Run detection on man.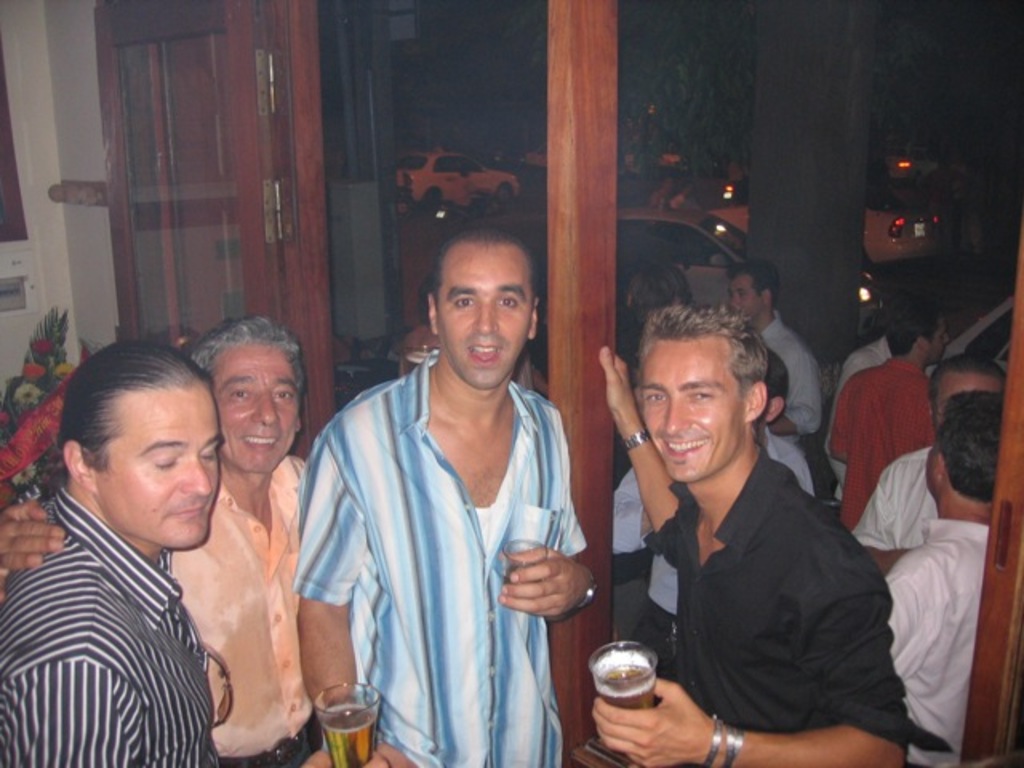
Result: Rect(728, 261, 822, 442).
